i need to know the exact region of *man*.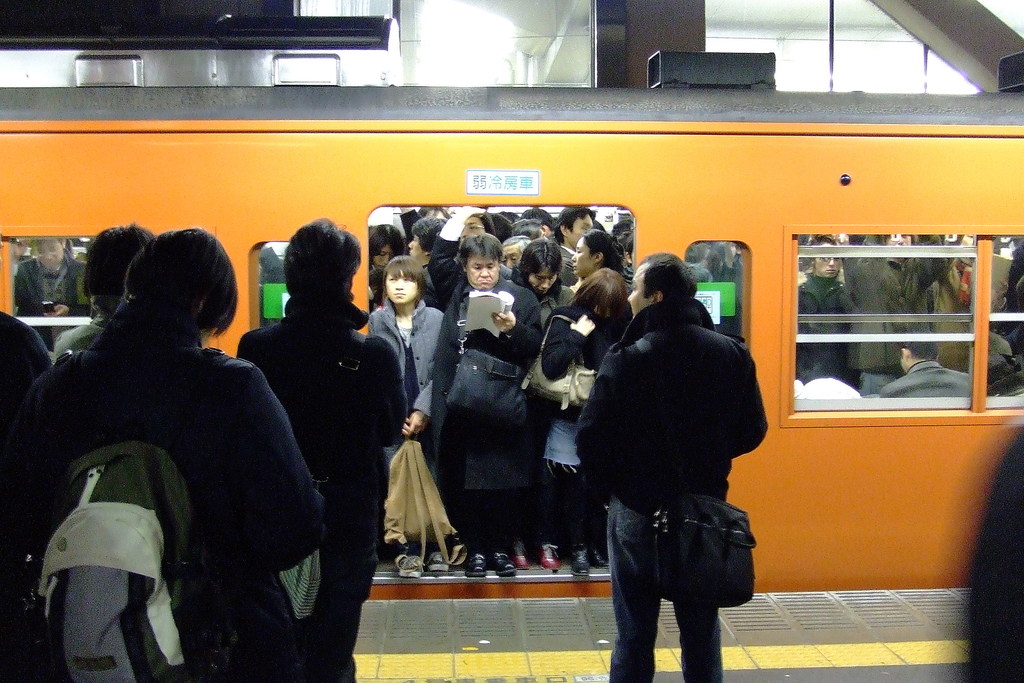
Region: {"left": 838, "top": 231, "right": 964, "bottom": 395}.
